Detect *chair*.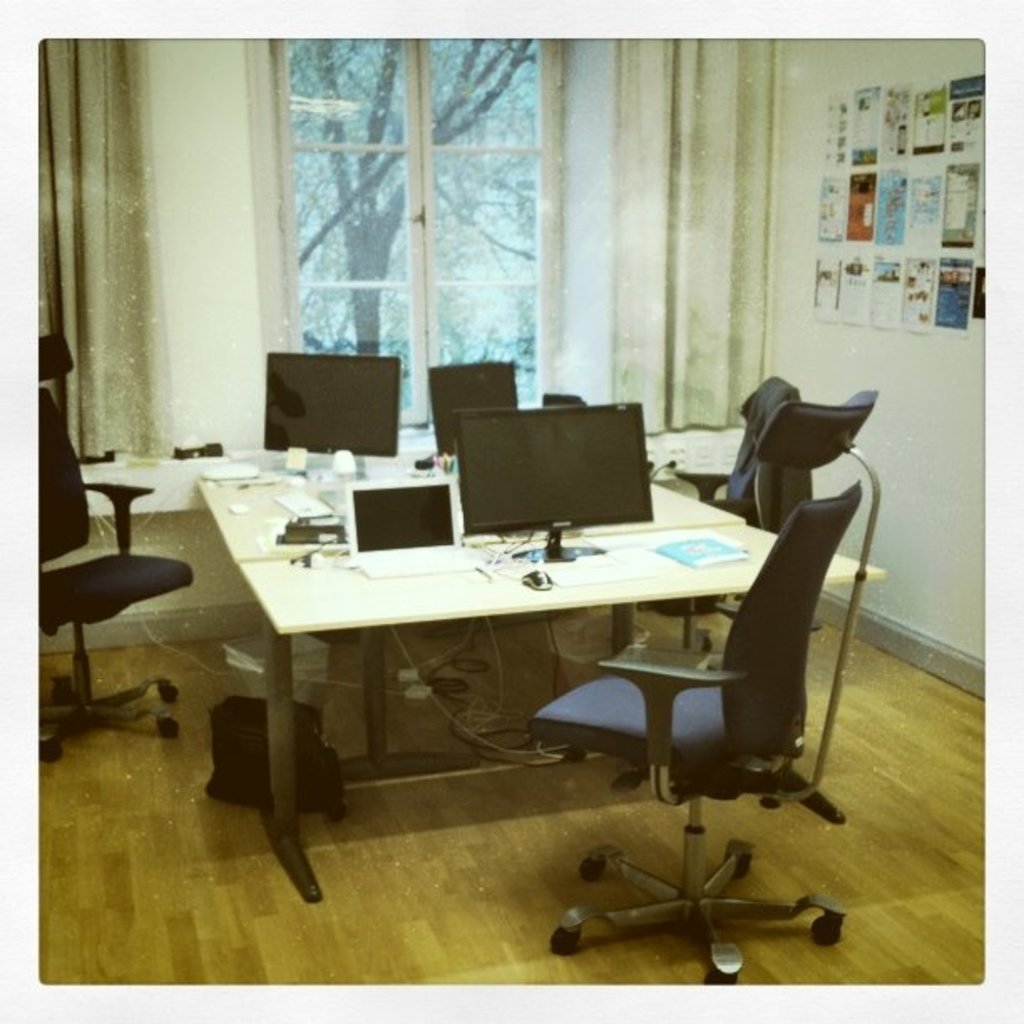
Detected at <region>535, 378, 862, 919</region>.
